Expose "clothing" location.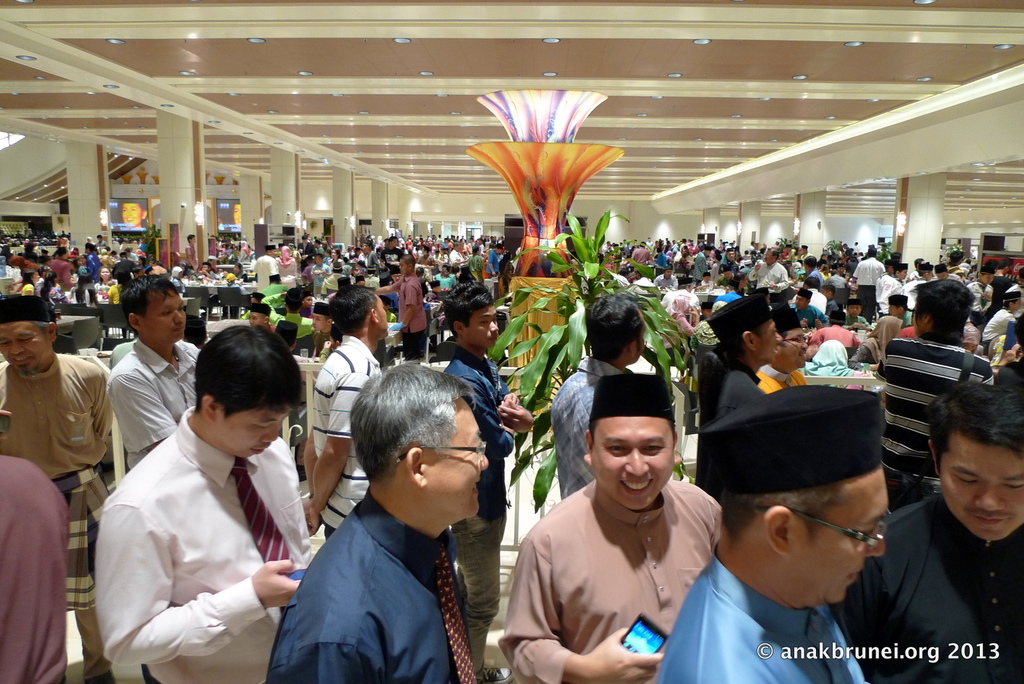
Exposed at box(487, 248, 501, 275).
